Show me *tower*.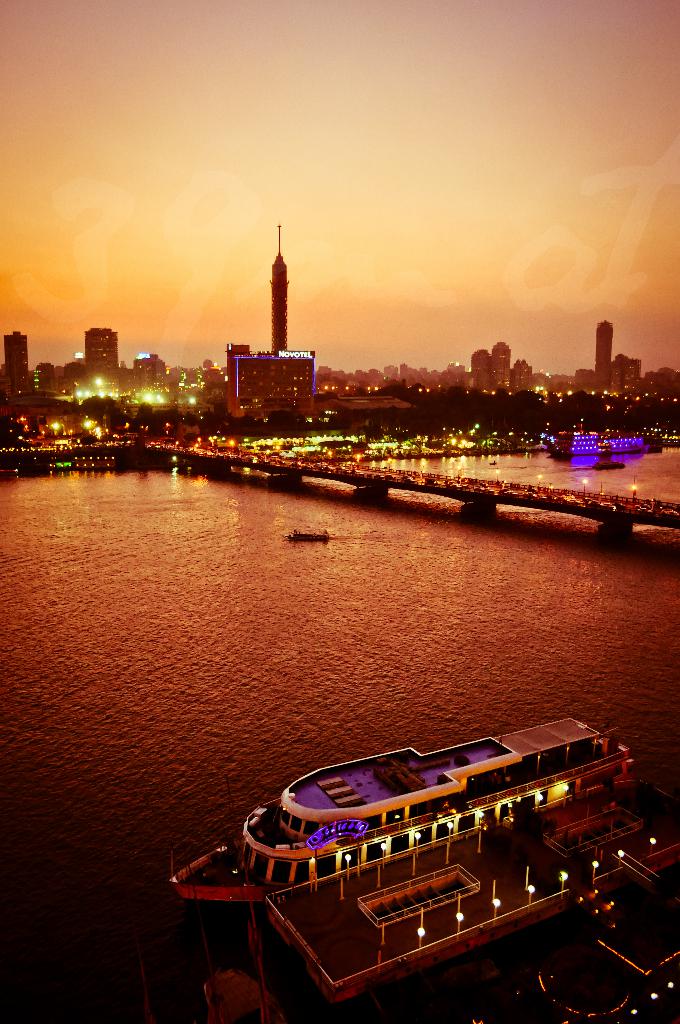
*tower* is here: l=271, t=228, r=289, b=356.
